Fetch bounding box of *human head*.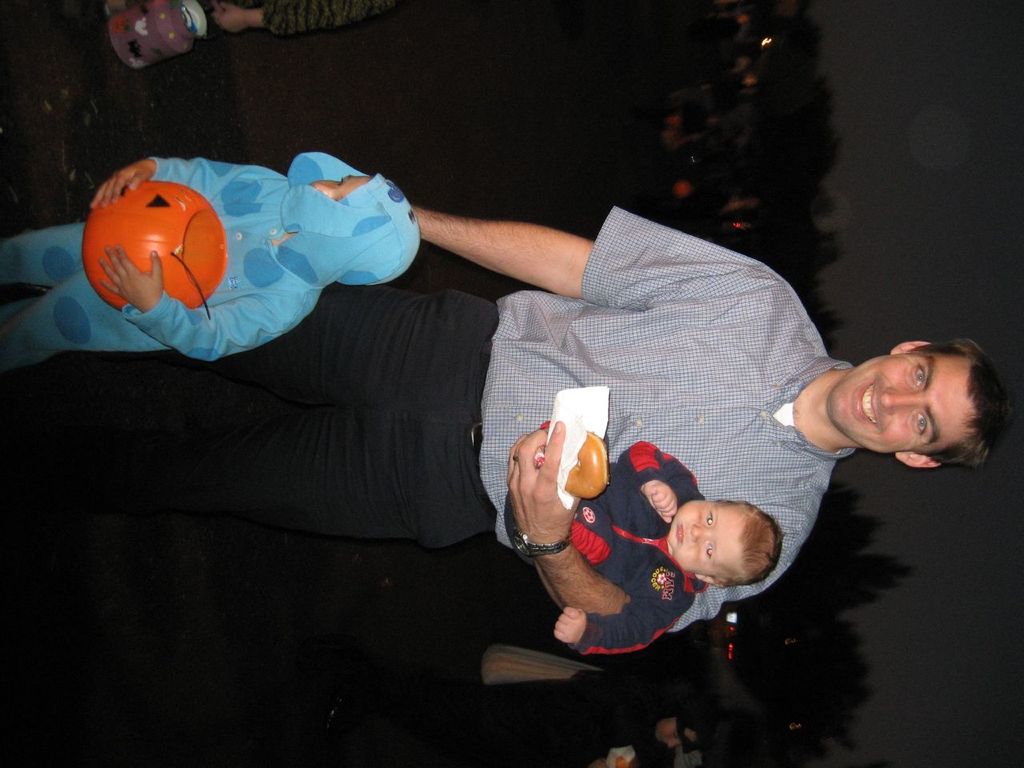
Bbox: box=[654, 708, 709, 754].
